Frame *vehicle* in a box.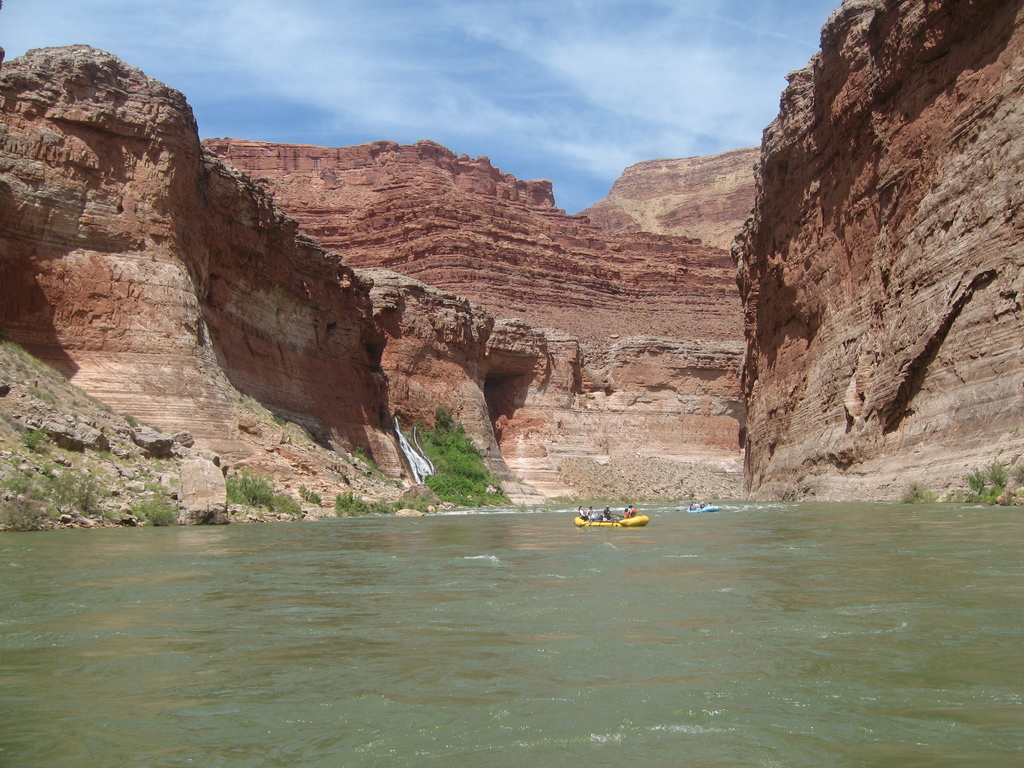
Rect(574, 511, 648, 529).
